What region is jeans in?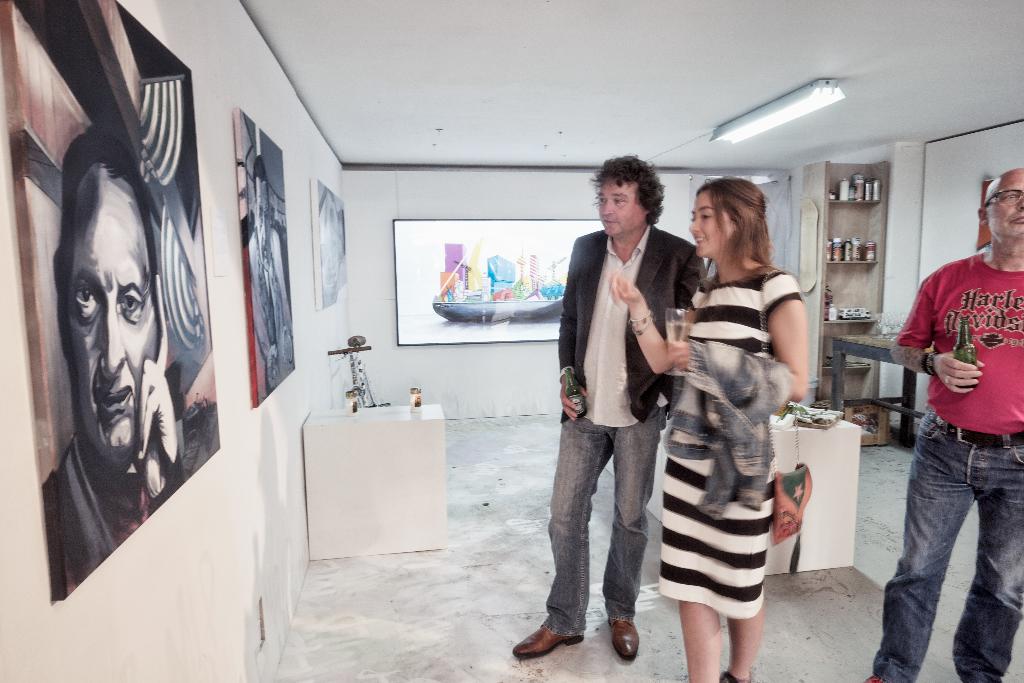
539,399,668,638.
